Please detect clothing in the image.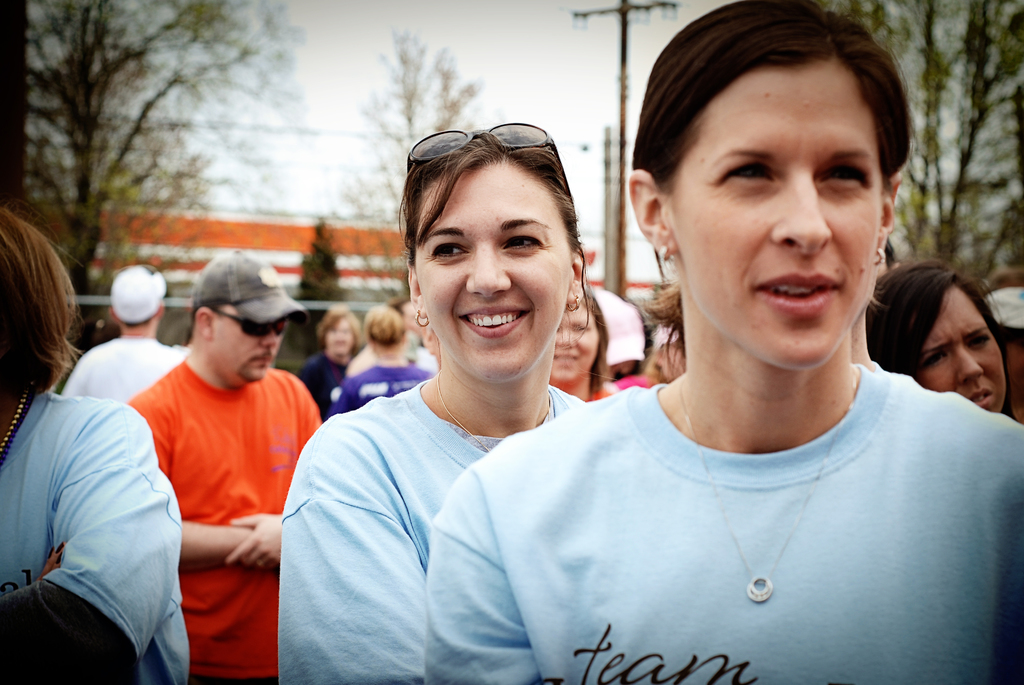
296,350,346,421.
